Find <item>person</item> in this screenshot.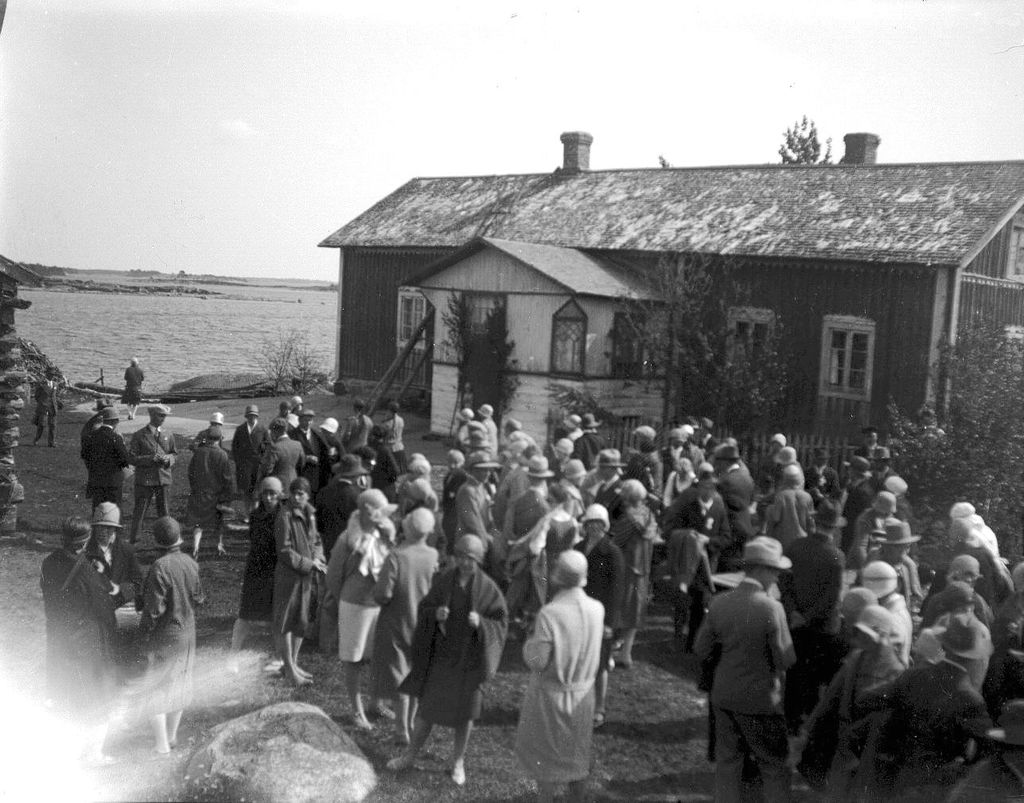
The bounding box for <item>person</item> is box(513, 535, 613, 793).
